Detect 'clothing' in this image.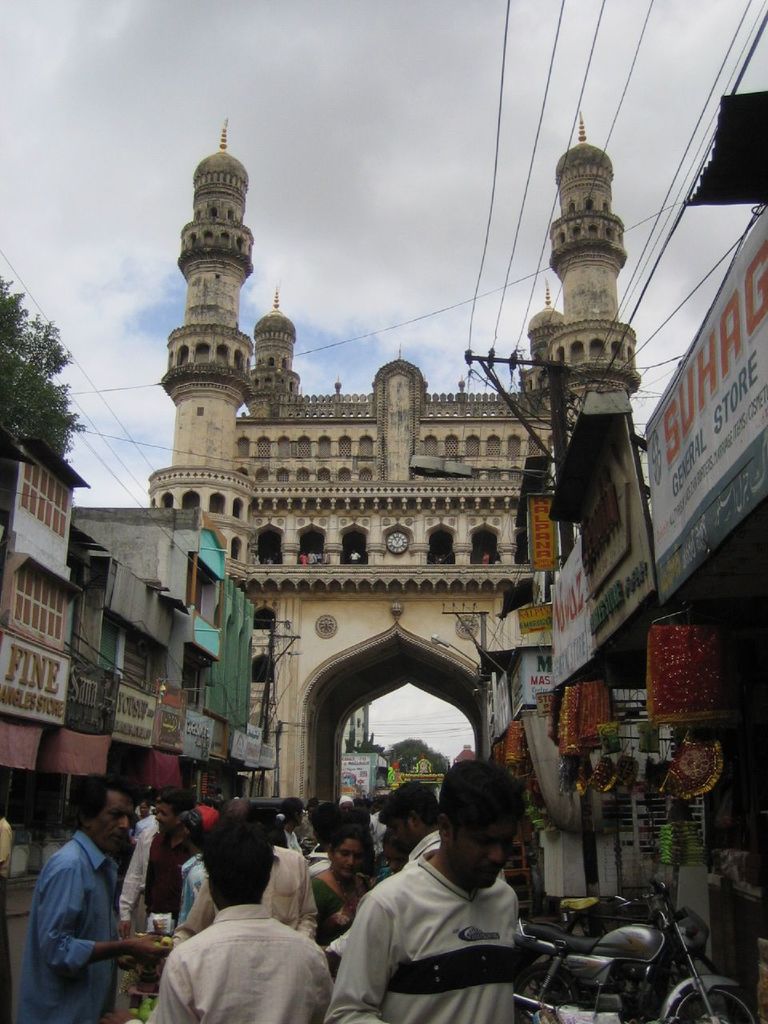
Detection: 146 882 346 1023.
